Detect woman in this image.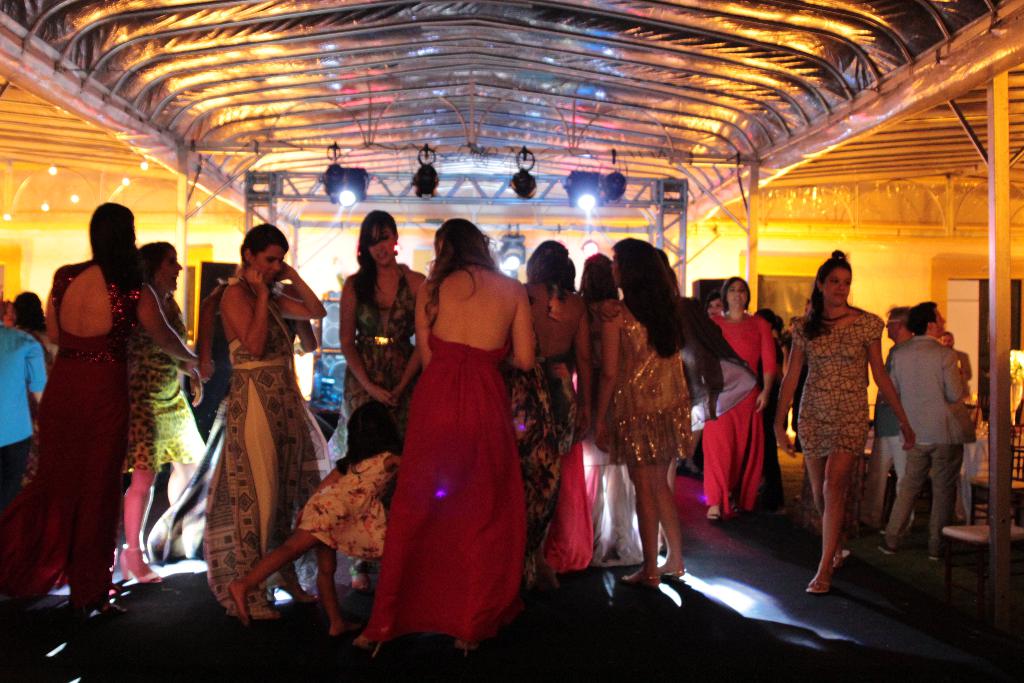
Detection: region(333, 211, 426, 550).
